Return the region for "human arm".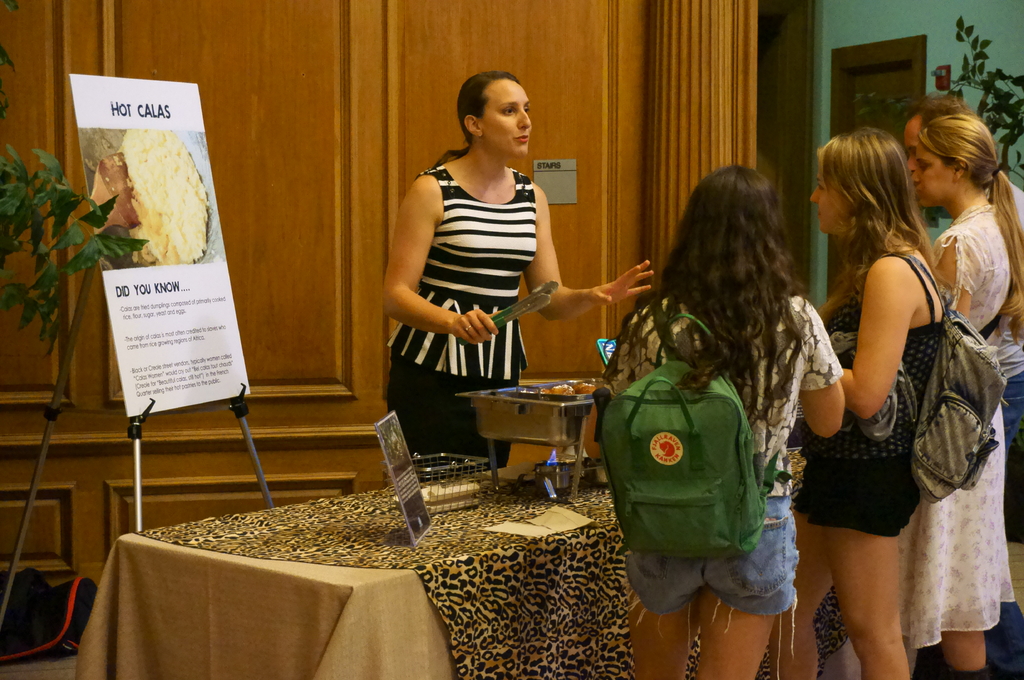
detection(797, 297, 854, 439).
